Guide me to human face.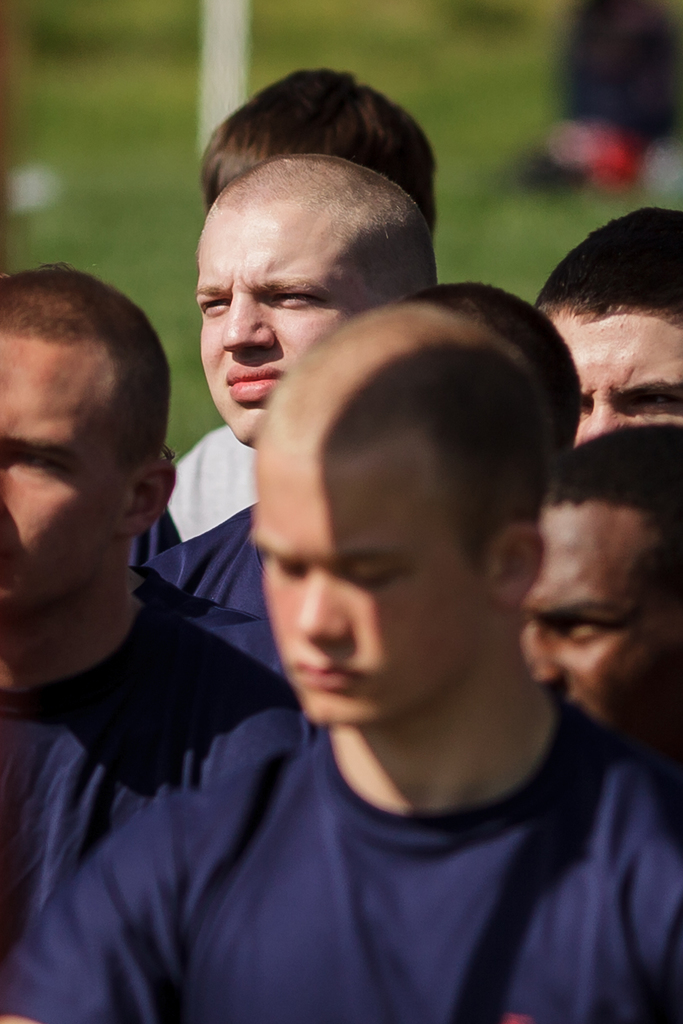
Guidance: pyautogui.locateOnScreen(190, 209, 371, 441).
